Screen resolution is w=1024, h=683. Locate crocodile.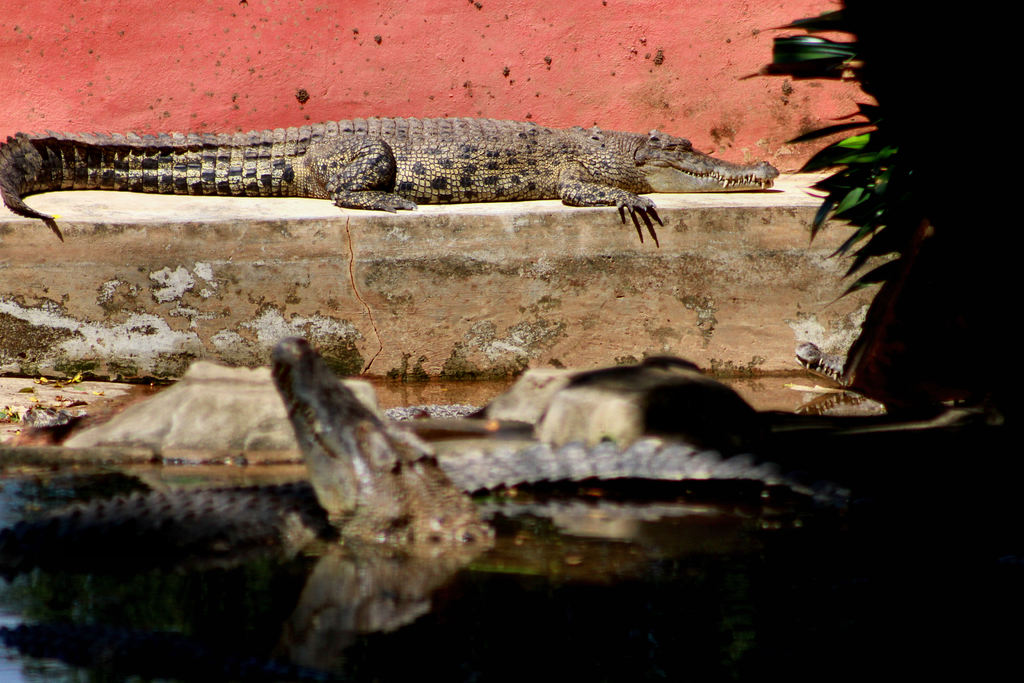
0:118:778:215.
